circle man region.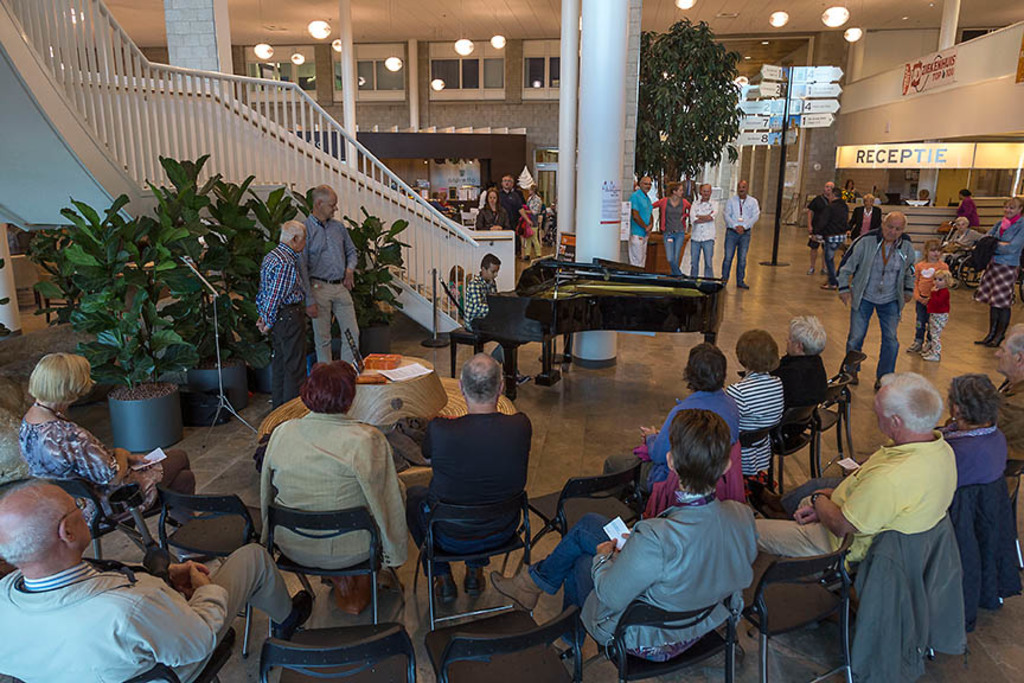
Region: [left=718, top=180, right=755, bottom=286].
